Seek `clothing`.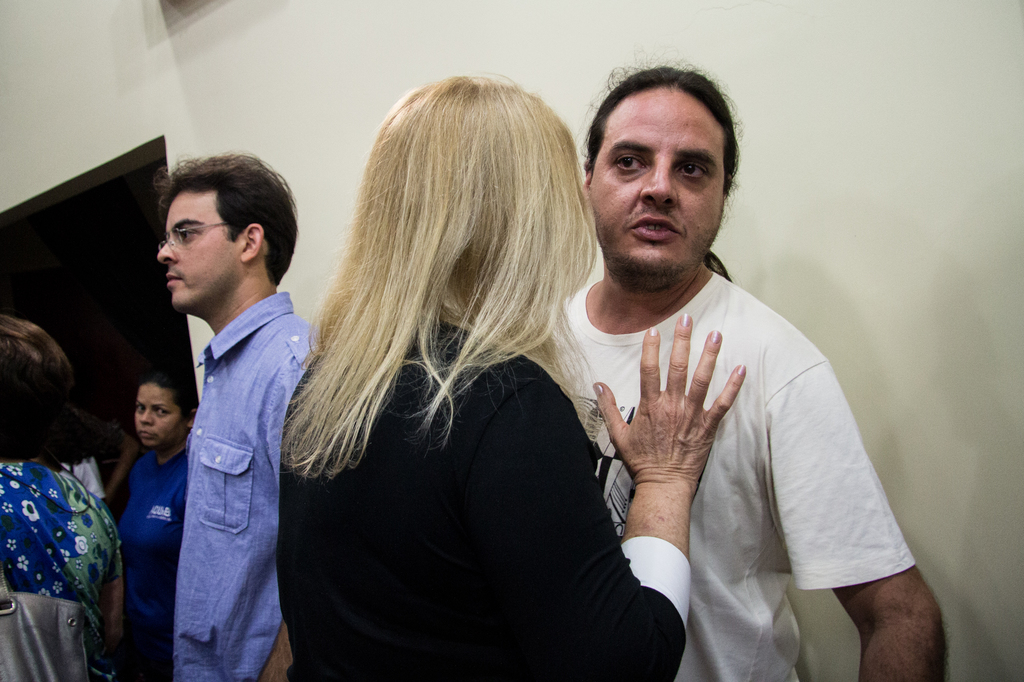
{"left": 530, "top": 281, "right": 918, "bottom": 681}.
